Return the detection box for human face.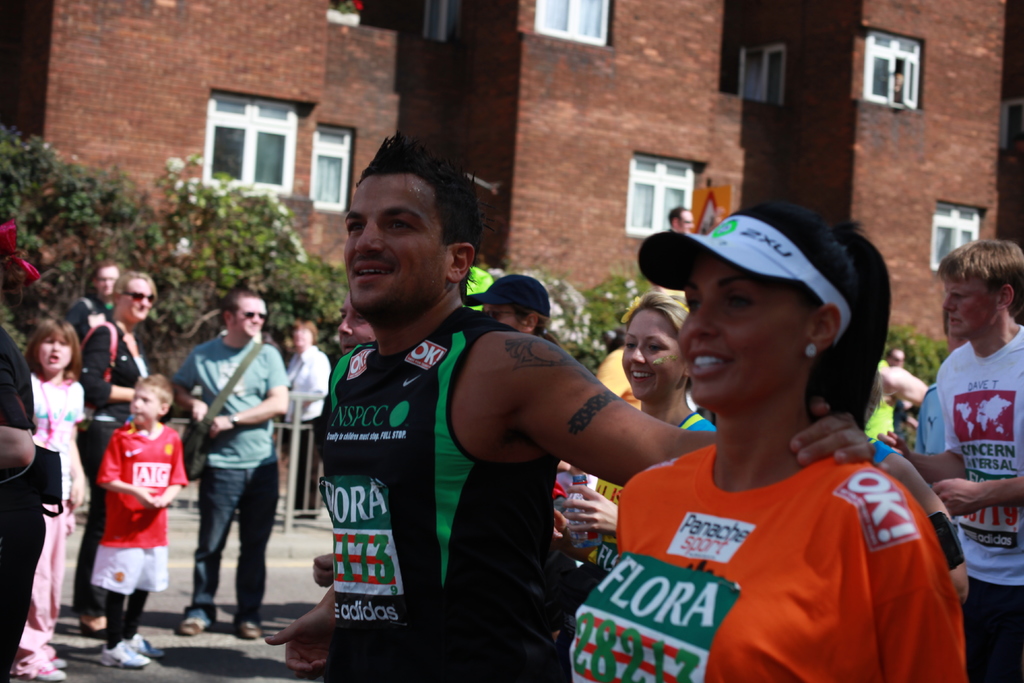
region(620, 313, 680, 397).
